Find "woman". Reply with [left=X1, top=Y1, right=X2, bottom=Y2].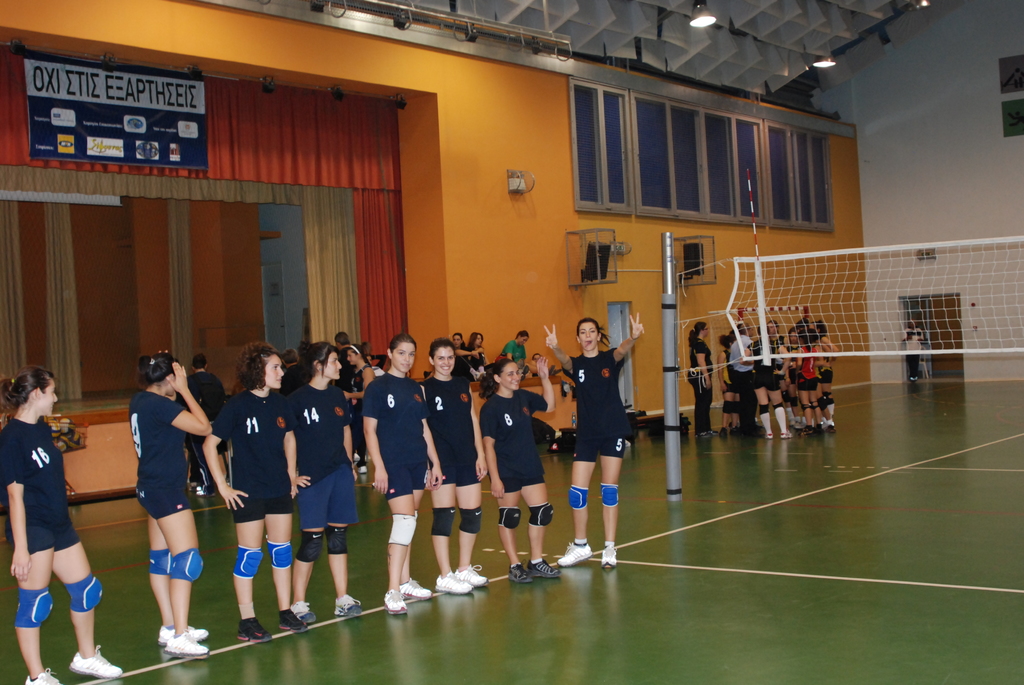
[left=684, top=315, right=717, bottom=441].
